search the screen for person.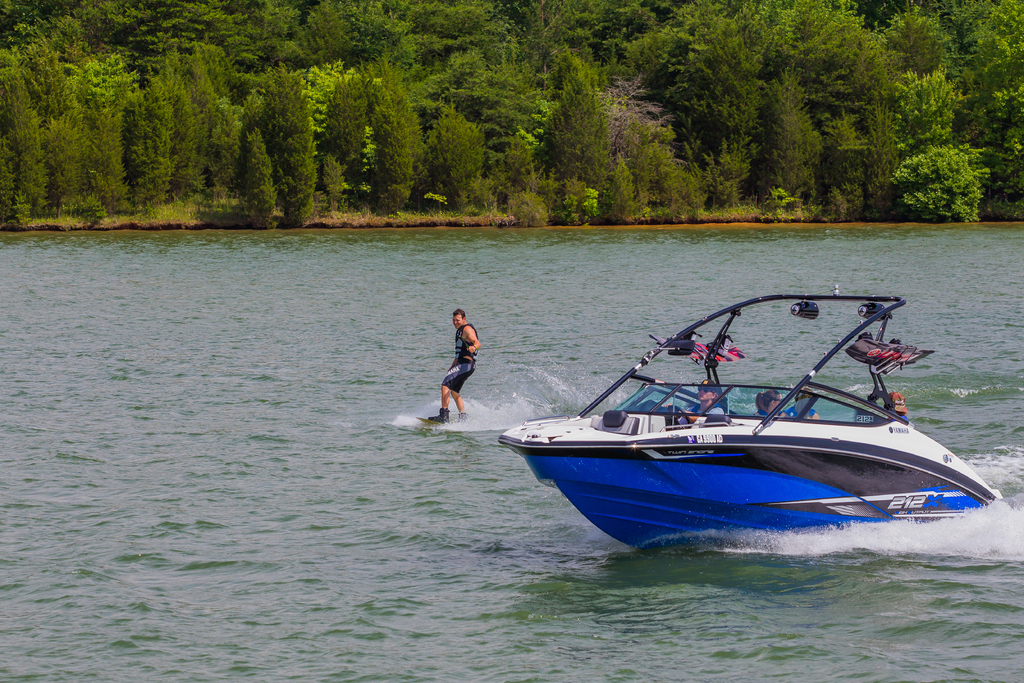
Found at [left=674, top=379, right=728, bottom=420].
